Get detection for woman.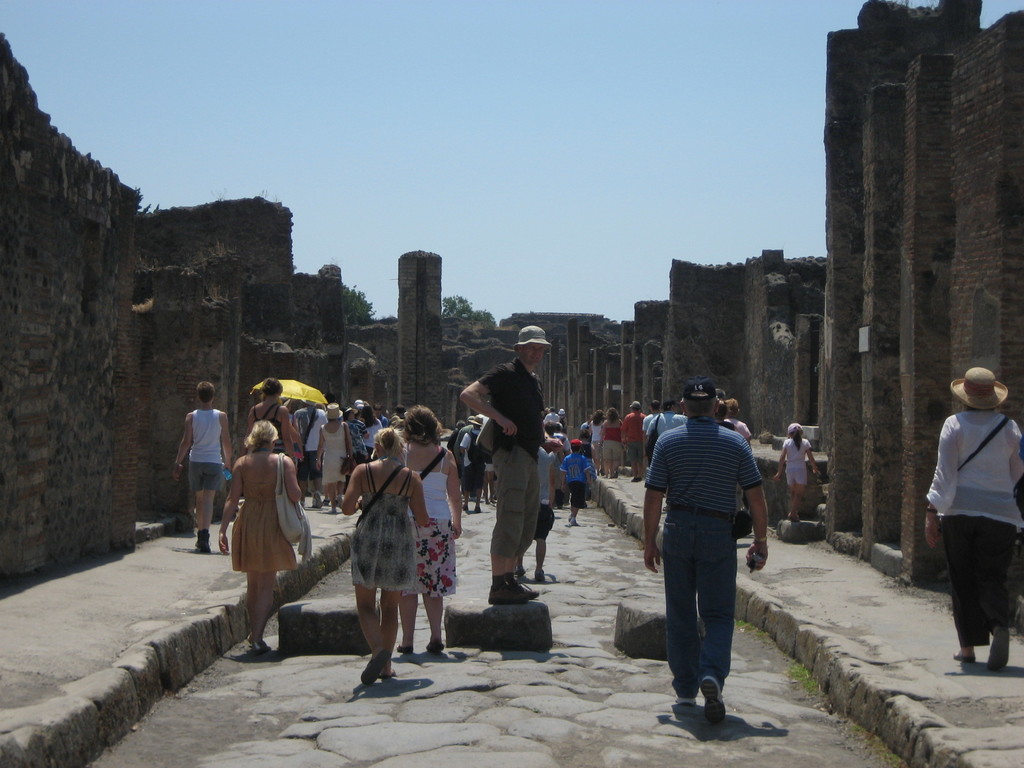
Detection: l=215, t=423, r=307, b=647.
